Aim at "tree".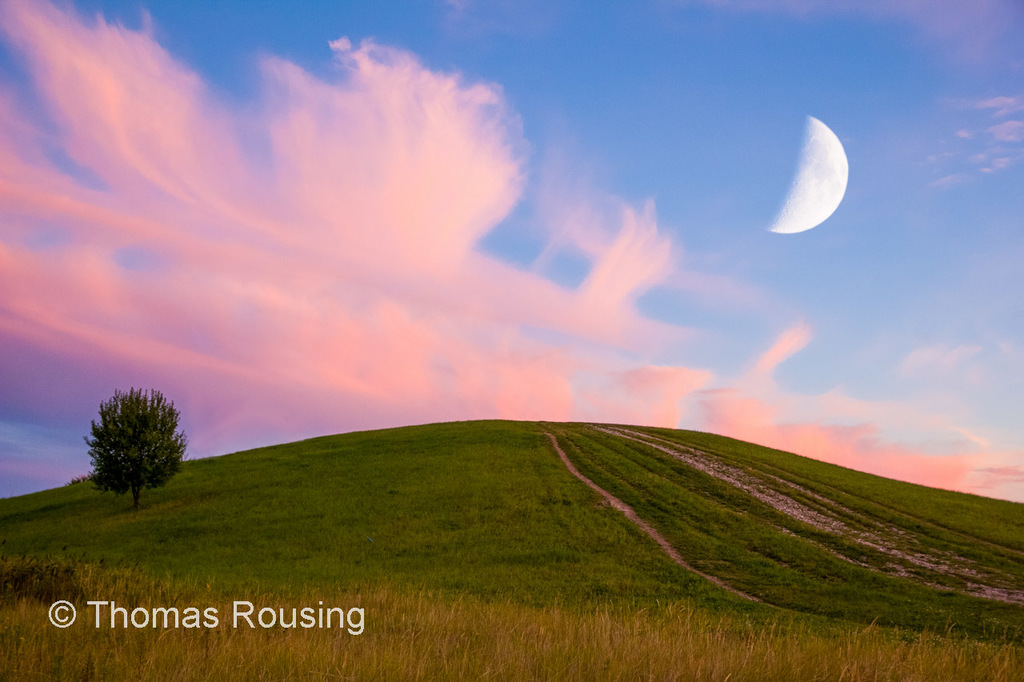
Aimed at locate(87, 375, 181, 508).
